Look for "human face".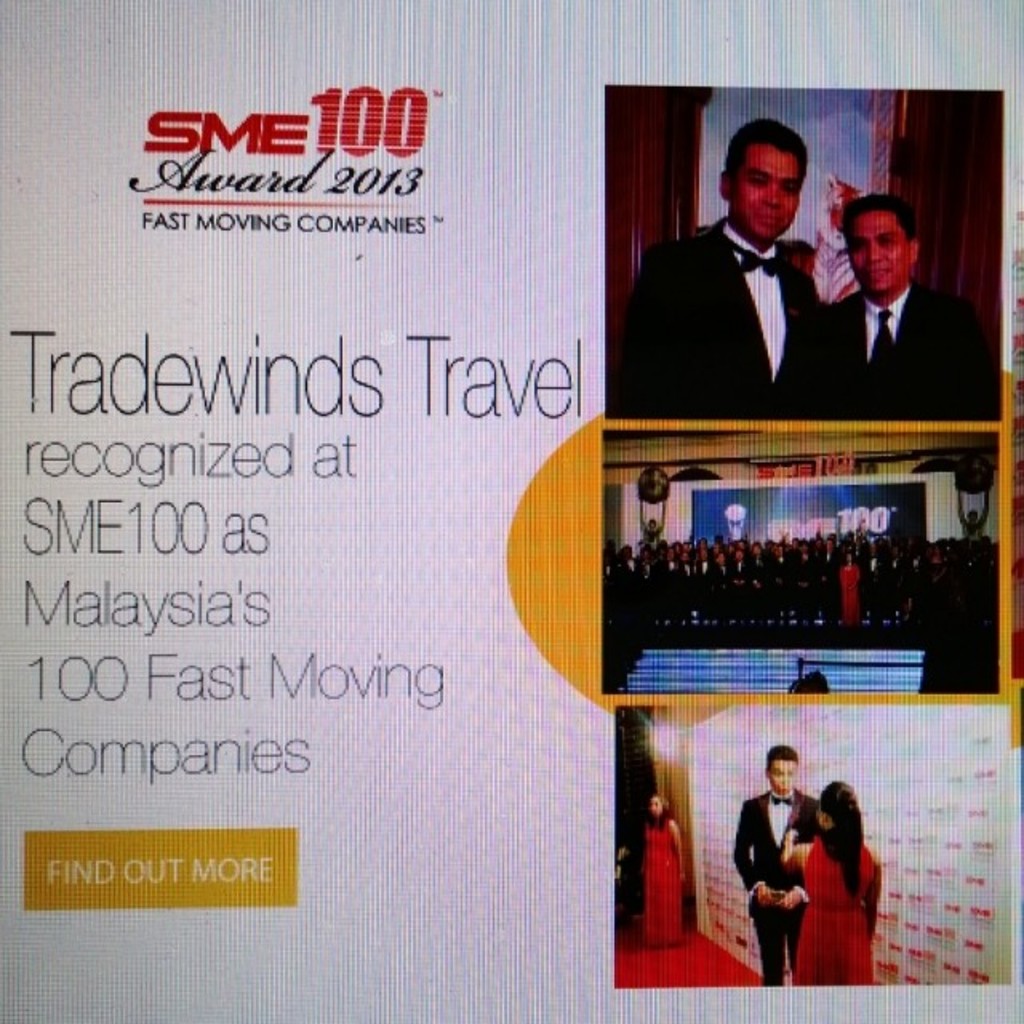
Found: <region>766, 760, 795, 794</region>.
